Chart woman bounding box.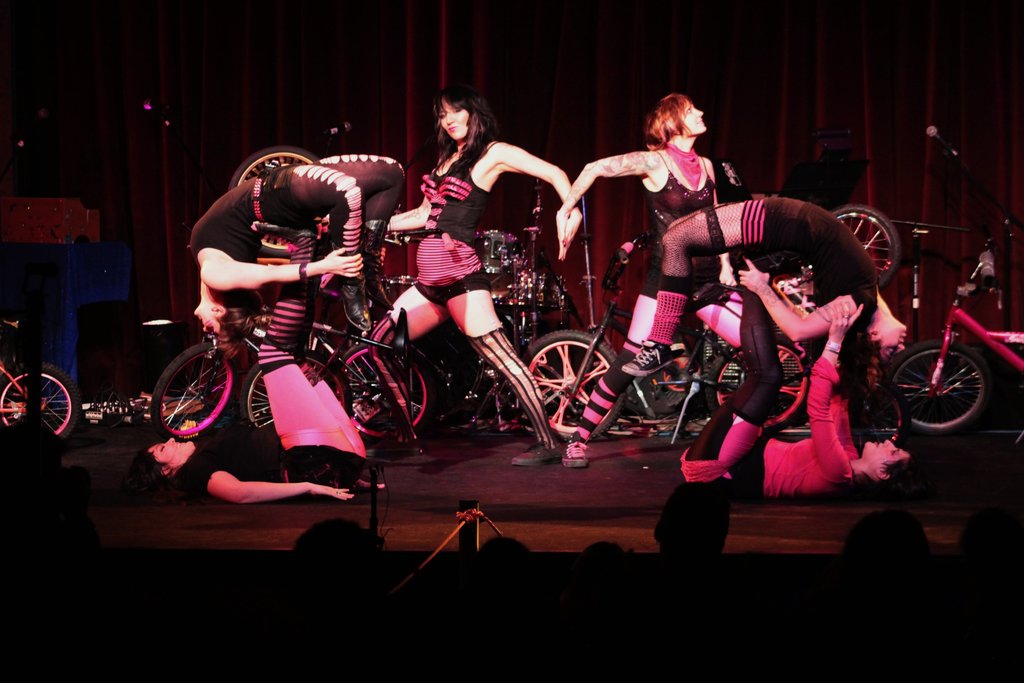
Charted: select_region(374, 78, 550, 446).
